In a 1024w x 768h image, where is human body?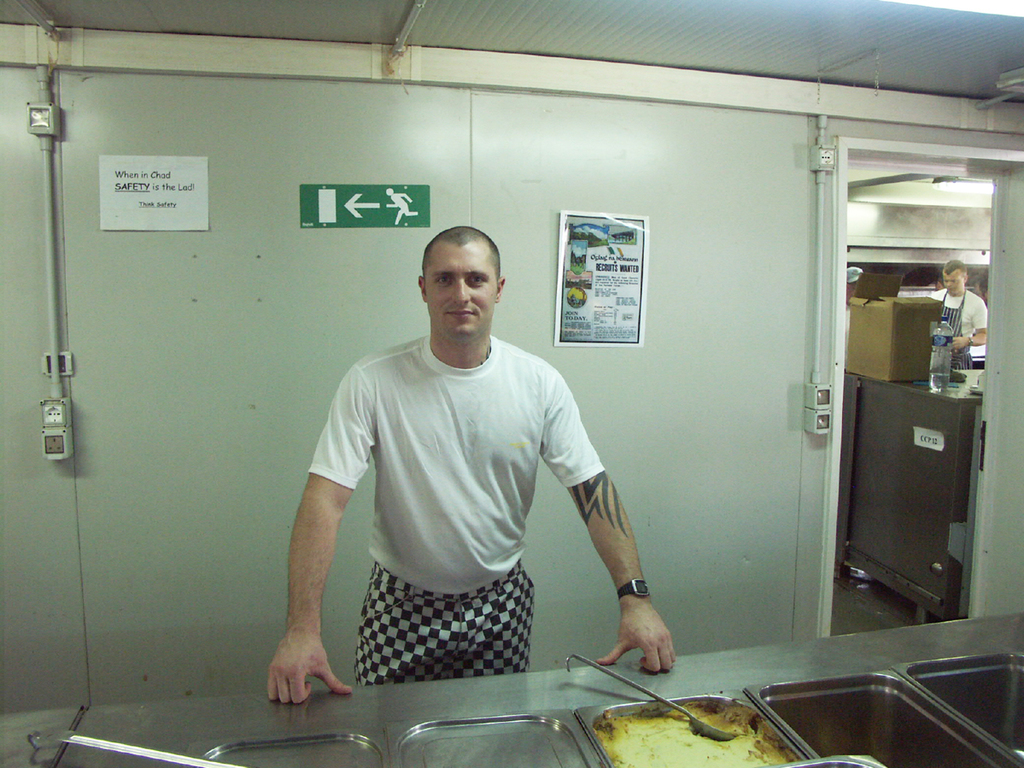
locate(304, 249, 647, 714).
